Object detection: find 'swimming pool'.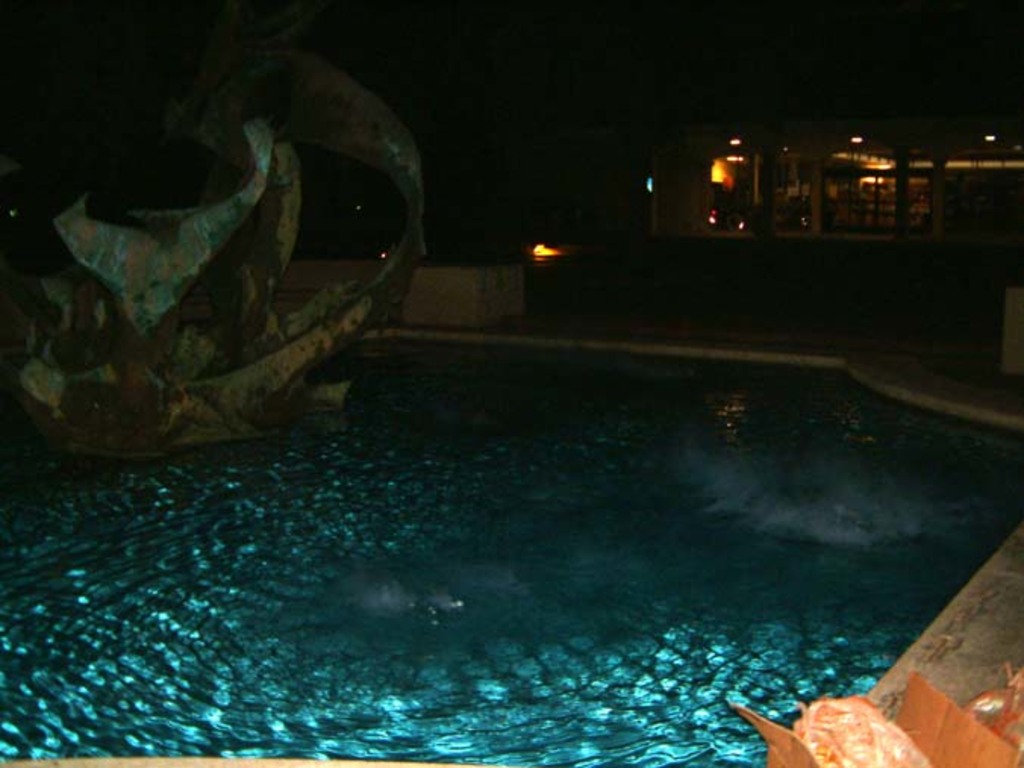
detection(0, 312, 1018, 766).
